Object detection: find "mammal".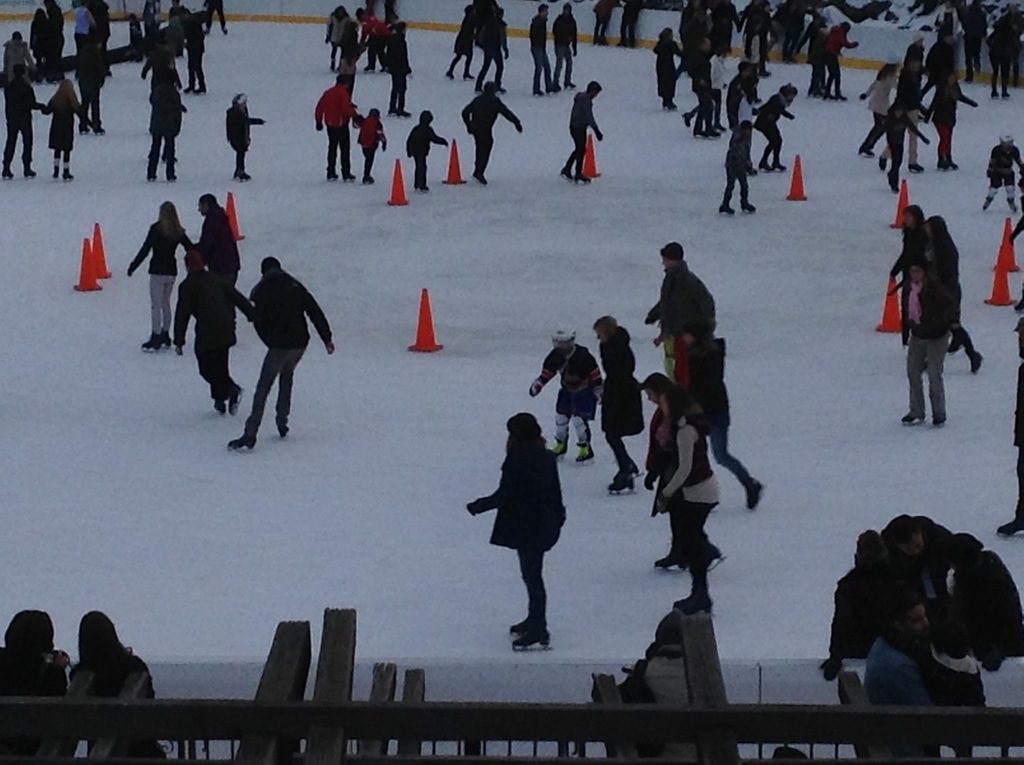
[959, 0, 991, 84].
